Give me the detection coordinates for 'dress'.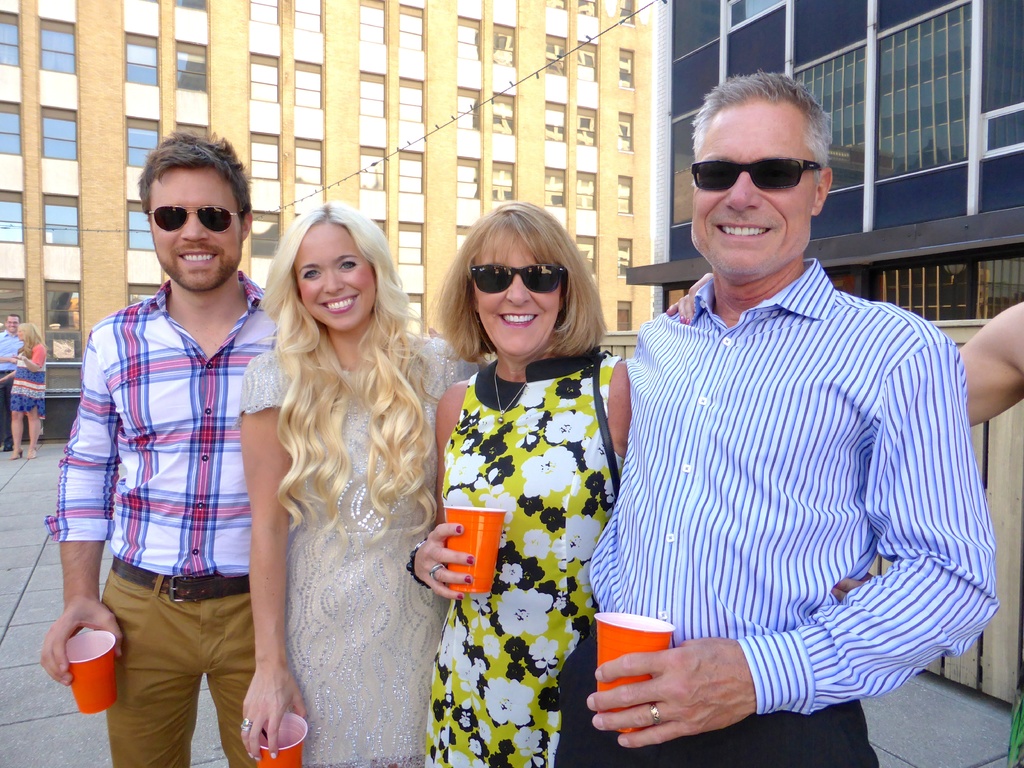
{"left": 241, "top": 349, "right": 461, "bottom": 767}.
